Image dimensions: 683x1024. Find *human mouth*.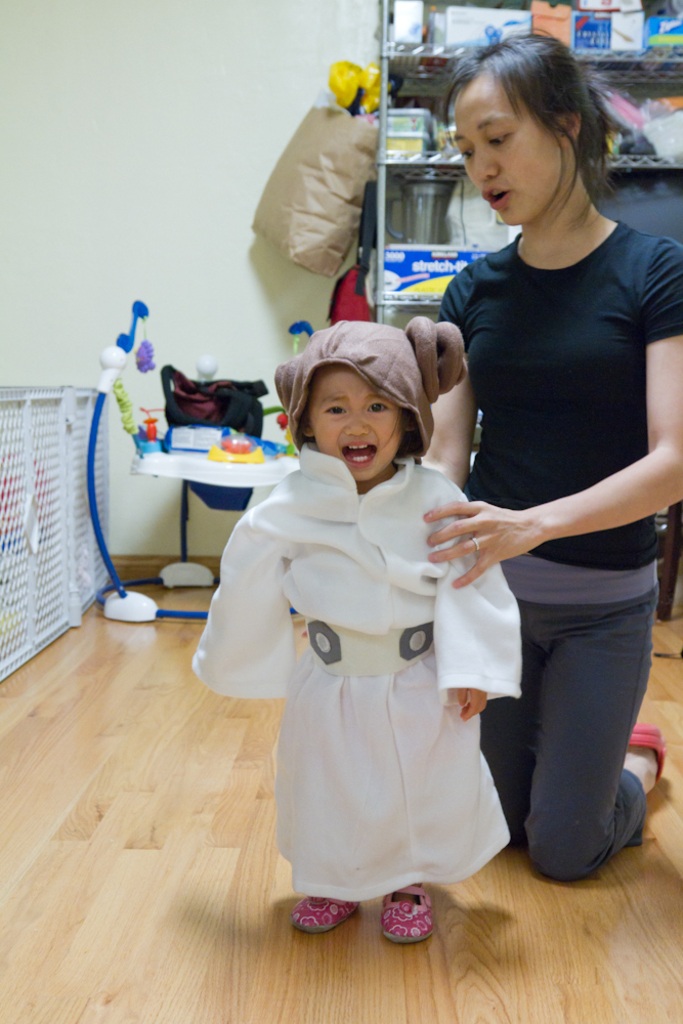
[340, 440, 376, 466].
